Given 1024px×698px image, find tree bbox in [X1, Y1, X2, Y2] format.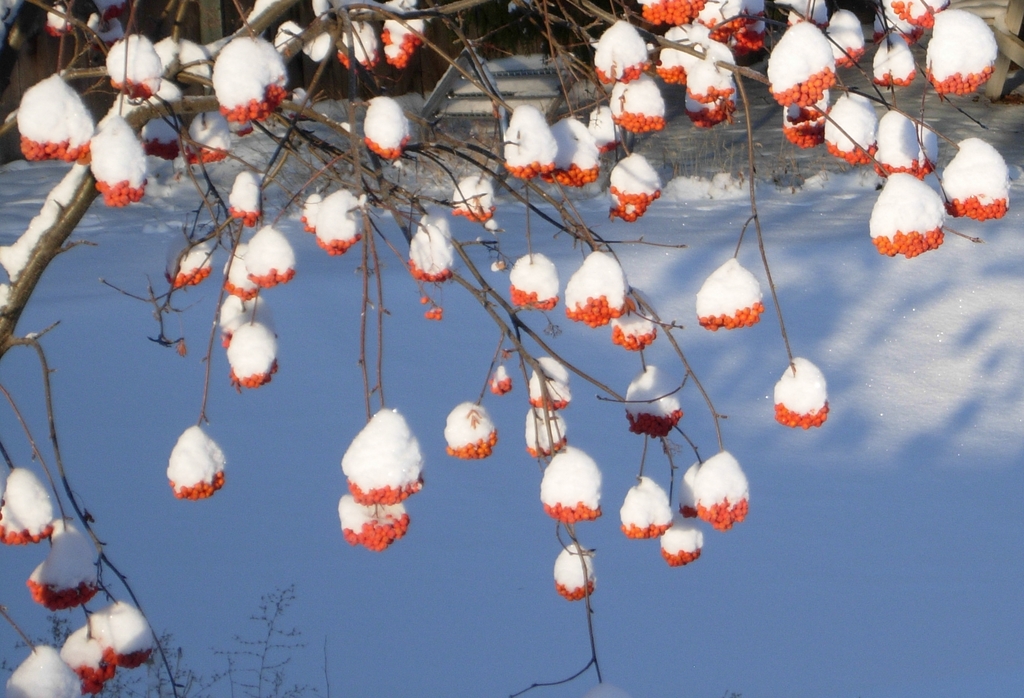
[0, 0, 1023, 697].
